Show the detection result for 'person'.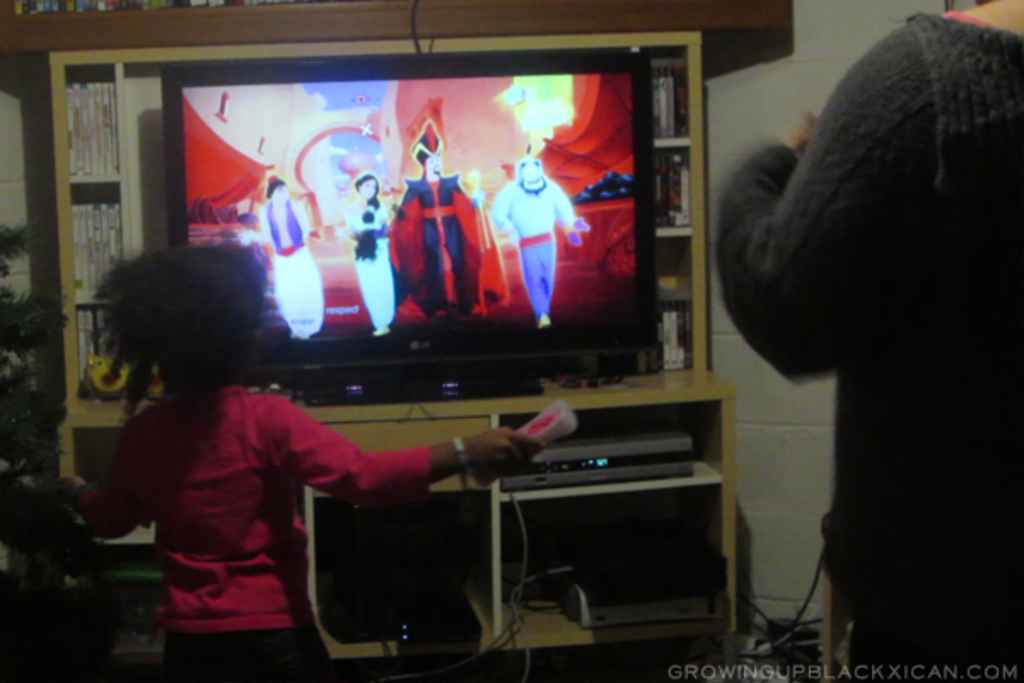
386/125/483/319.
